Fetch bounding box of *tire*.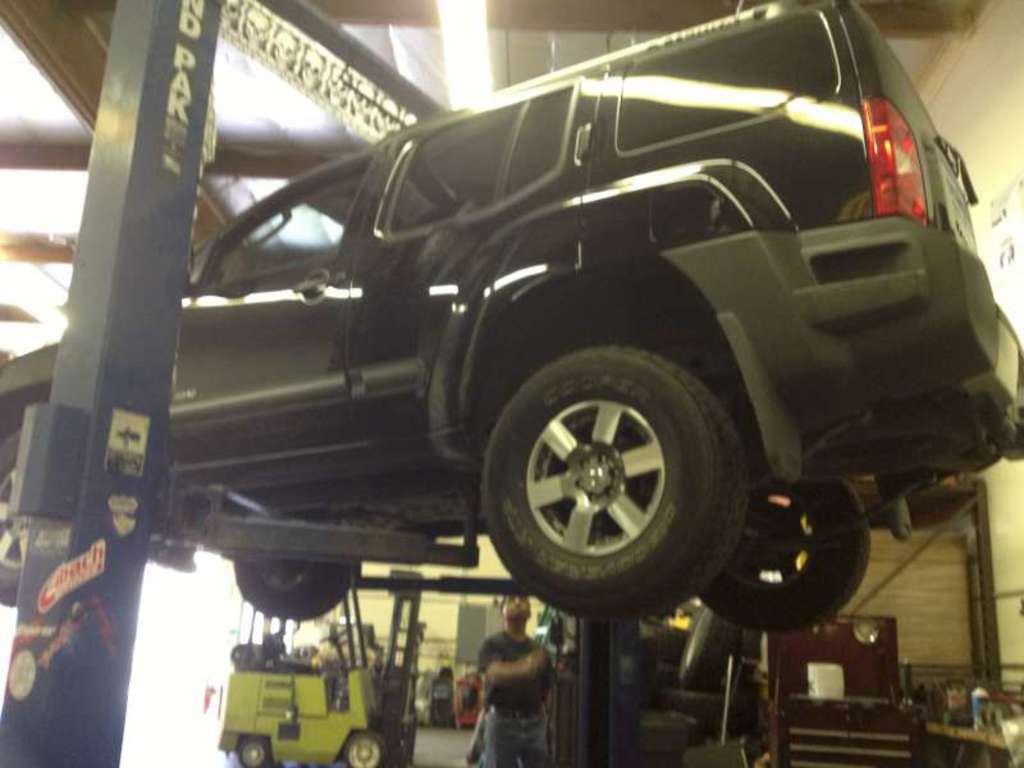
Bbox: locate(0, 425, 26, 611).
